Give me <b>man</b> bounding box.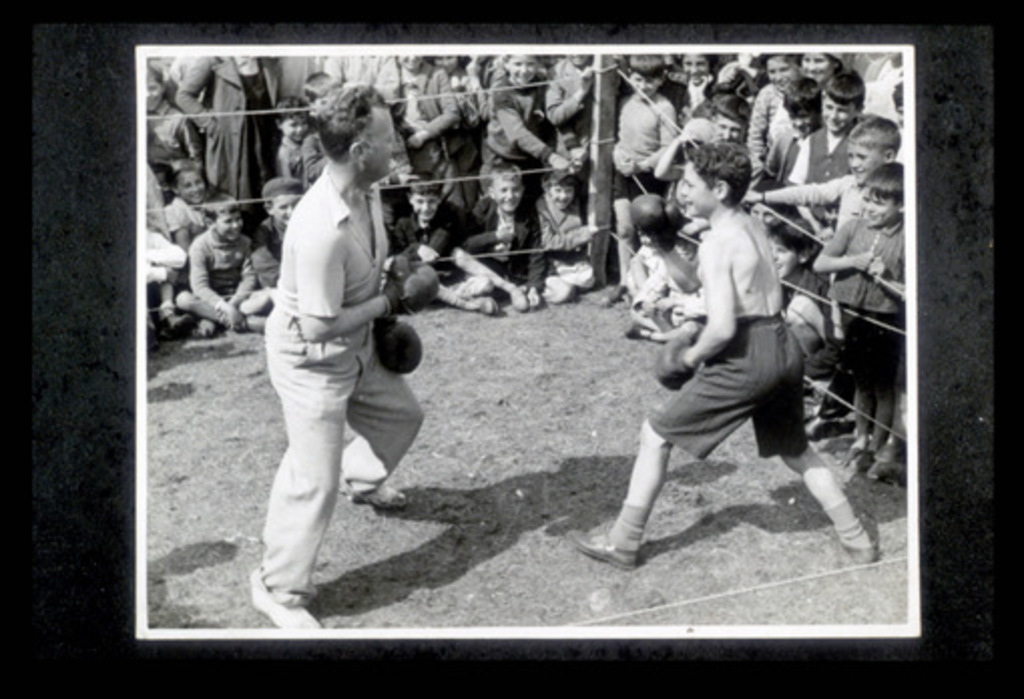
(245, 86, 420, 611).
